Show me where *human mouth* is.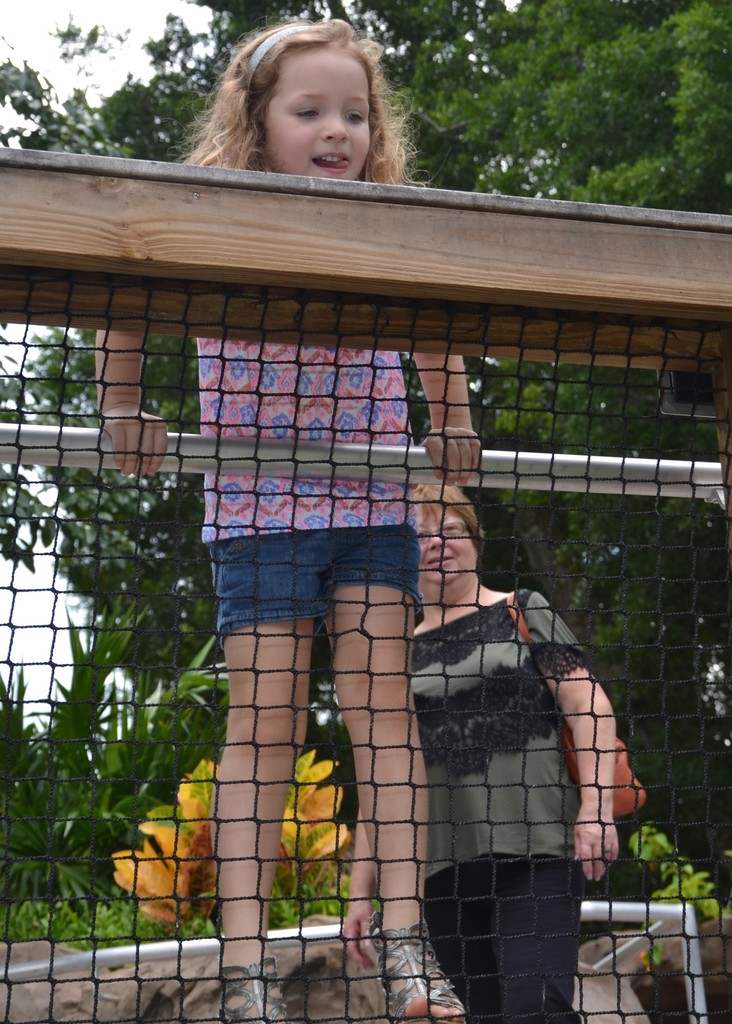
*human mouth* is at [423, 554, 455, 564].
